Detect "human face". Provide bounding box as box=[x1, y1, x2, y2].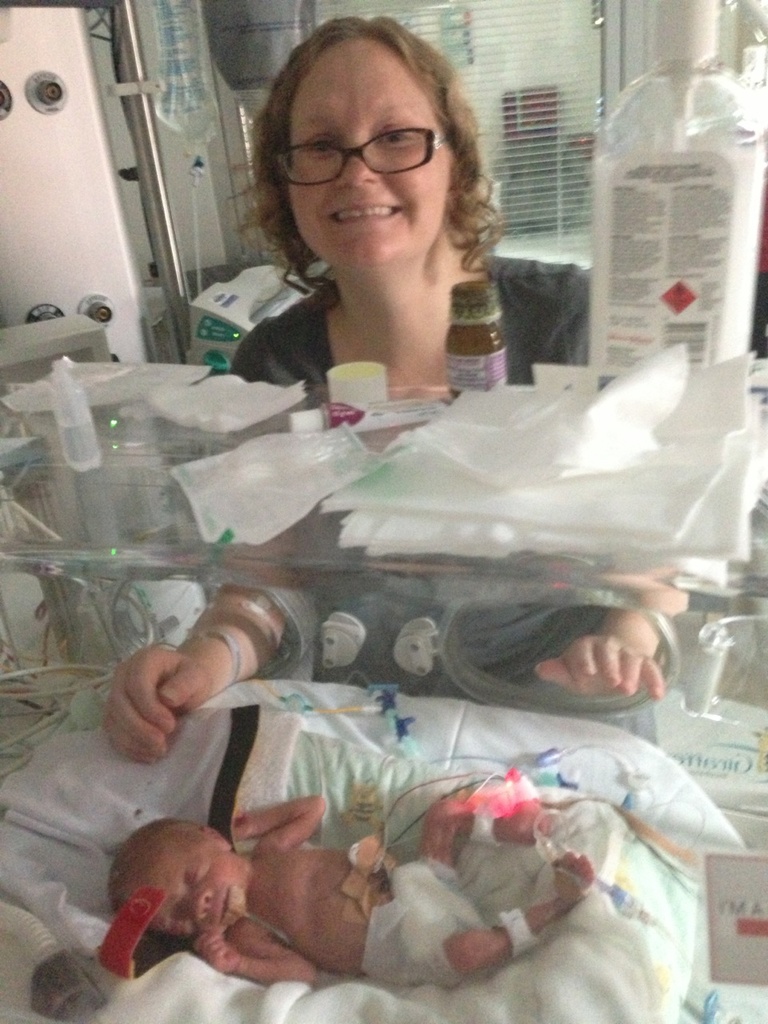
box=[150, 852, 226, 933].
